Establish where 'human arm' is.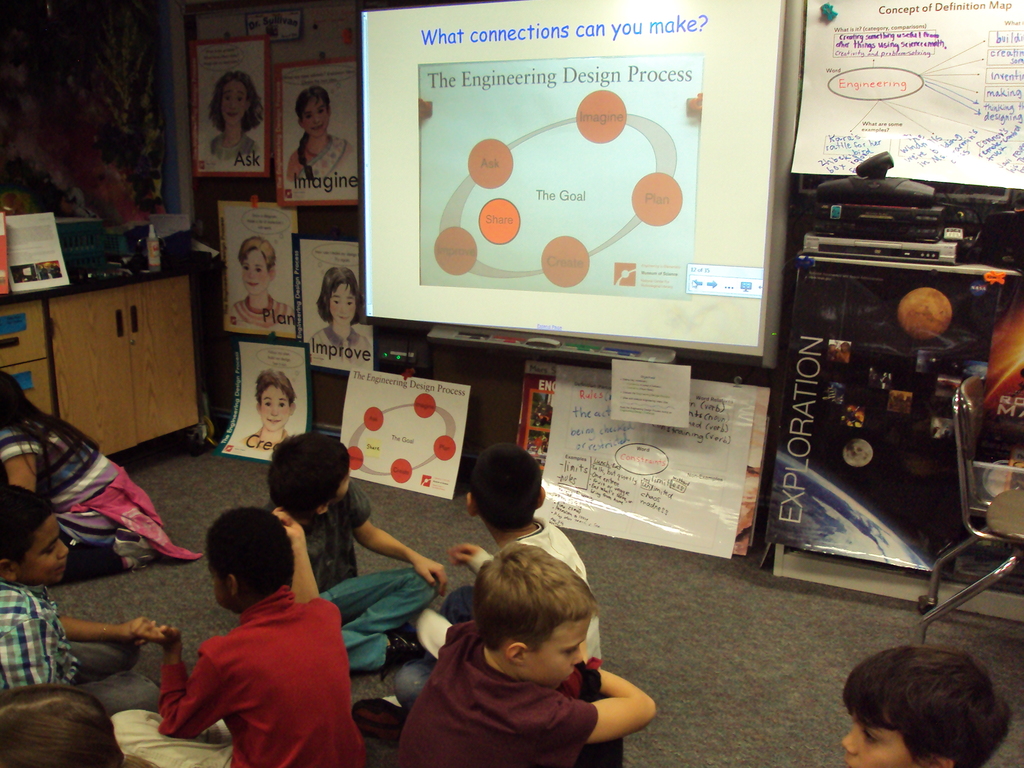
Established at locate(157, 620, 245, 744).
